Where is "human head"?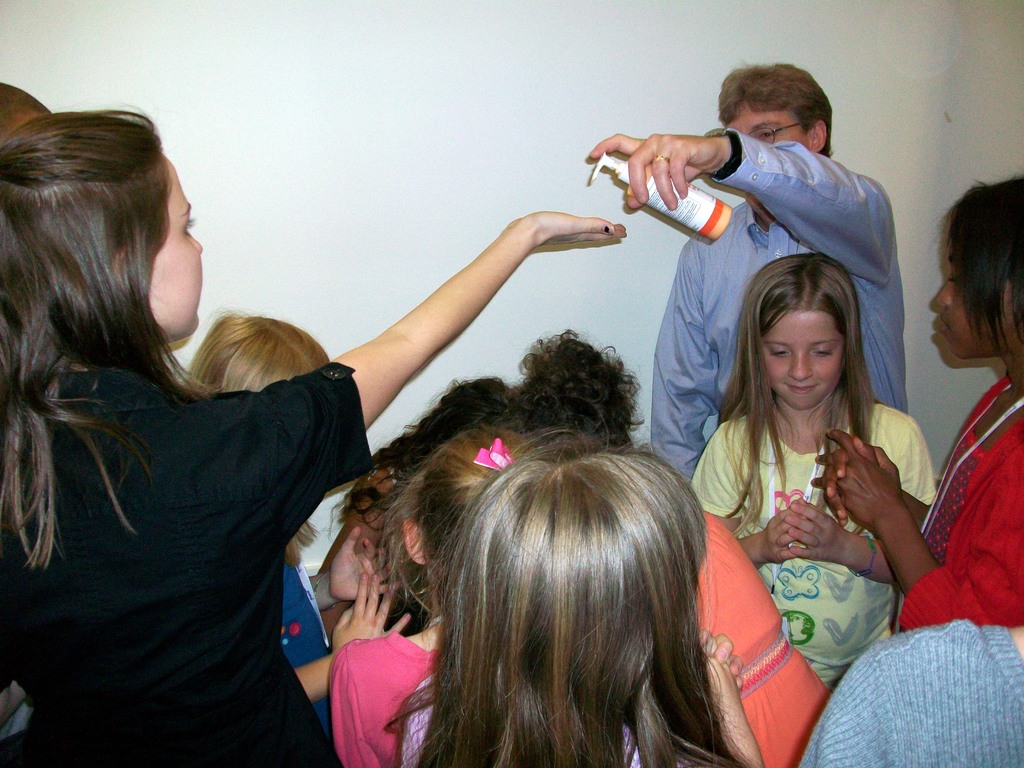
BBox(184, 309, 329, 398).
